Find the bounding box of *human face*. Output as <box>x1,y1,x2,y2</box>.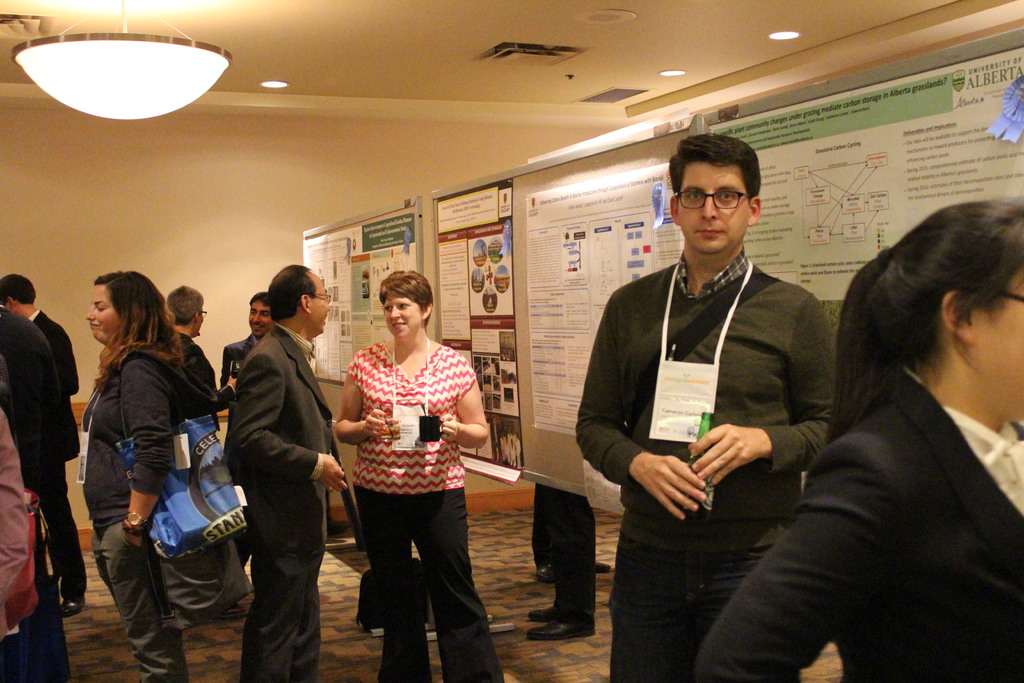
<box>673,160,749,254</box>.
